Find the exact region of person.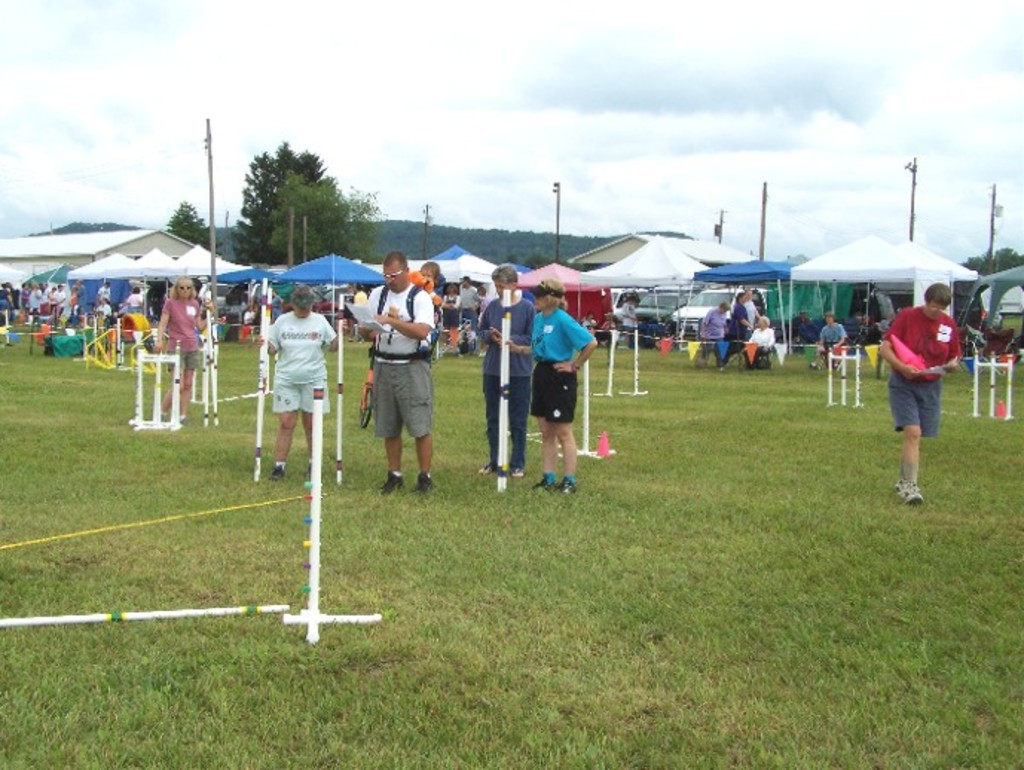
Exact region: [755,317,780,366].
